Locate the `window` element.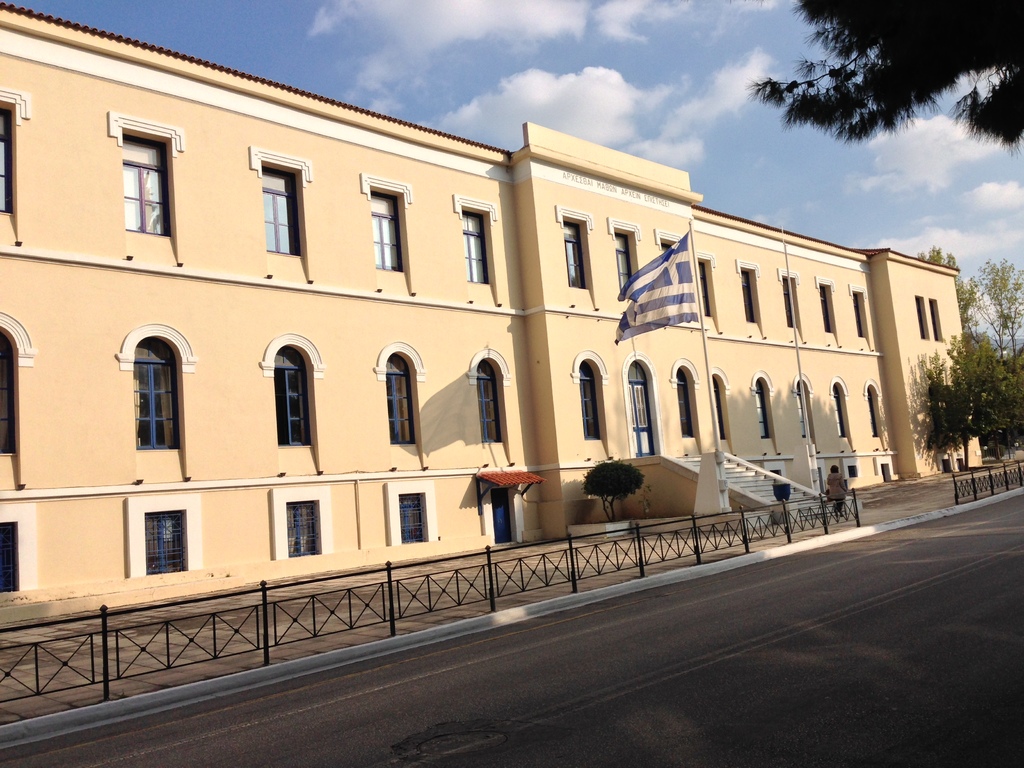
Element bbox: rect(146, 515, 187, 566).
